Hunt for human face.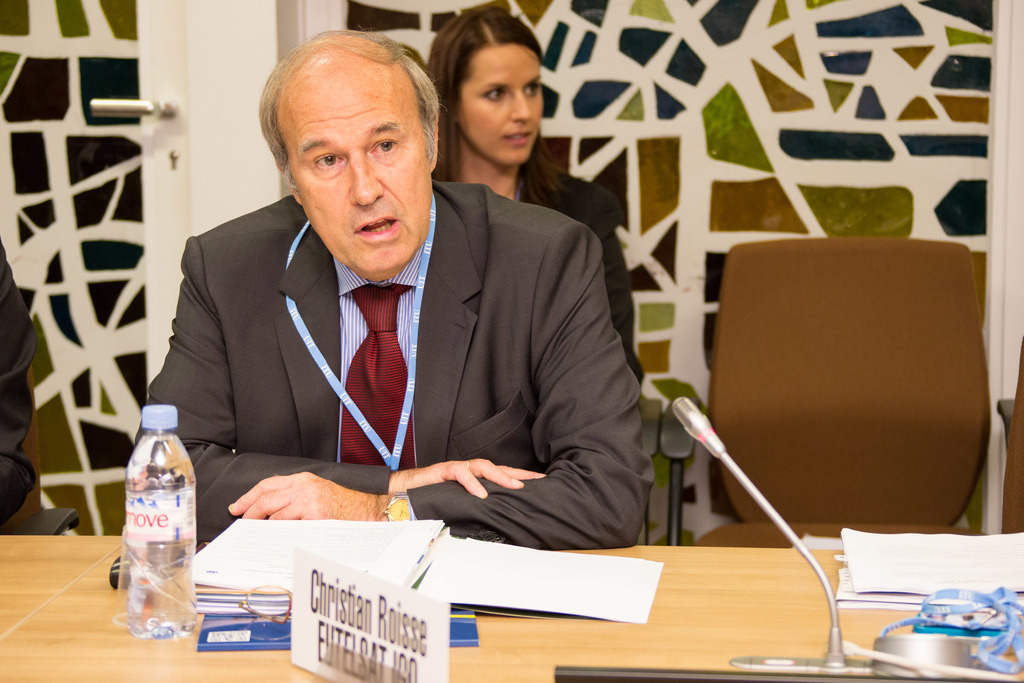
Hunted down at left=456, top=44, right=544, bottom=168.
